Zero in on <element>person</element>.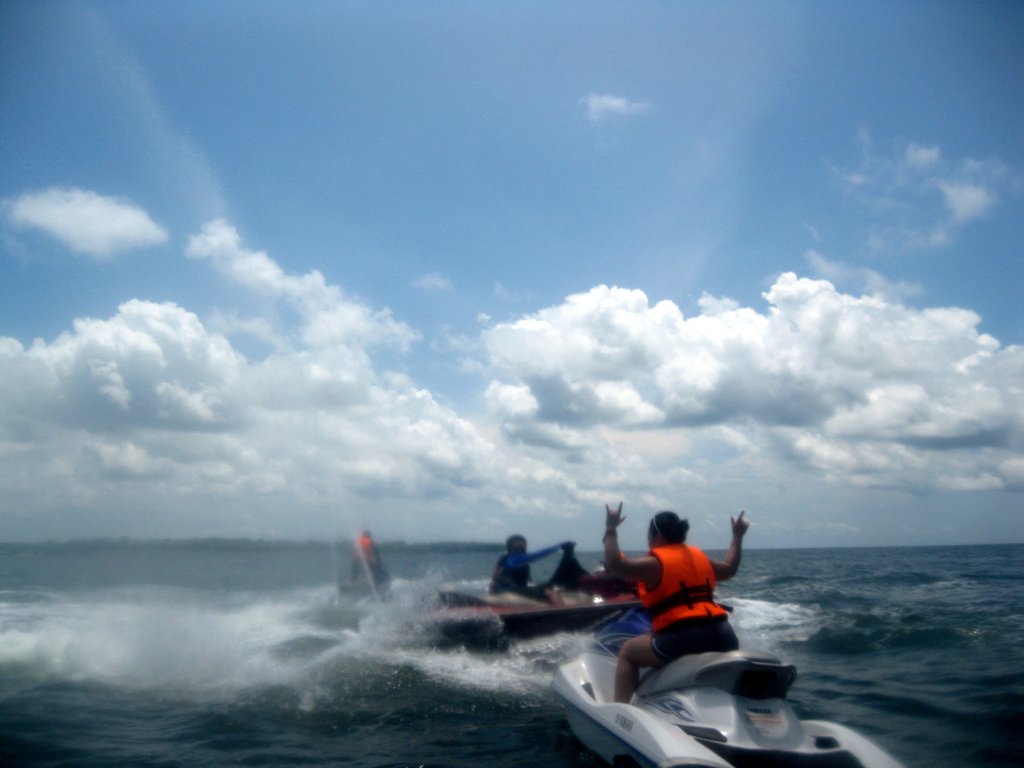
Zeroed in: pyautogui.locateOnScreen(484, 532, 573, 605).
